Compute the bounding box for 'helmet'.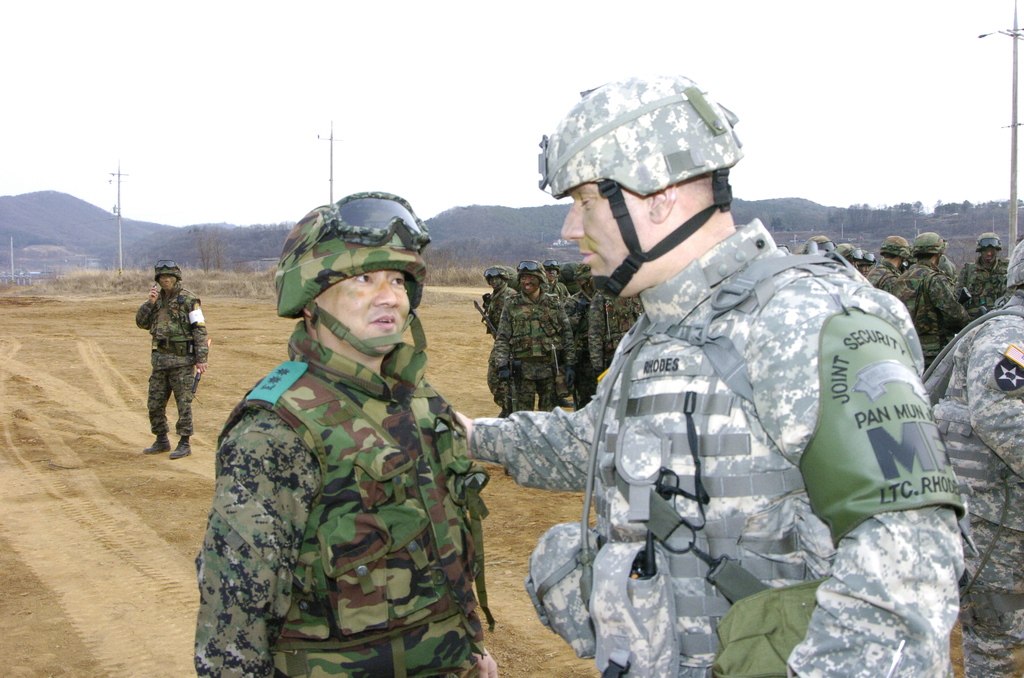
575,264,591,288.
